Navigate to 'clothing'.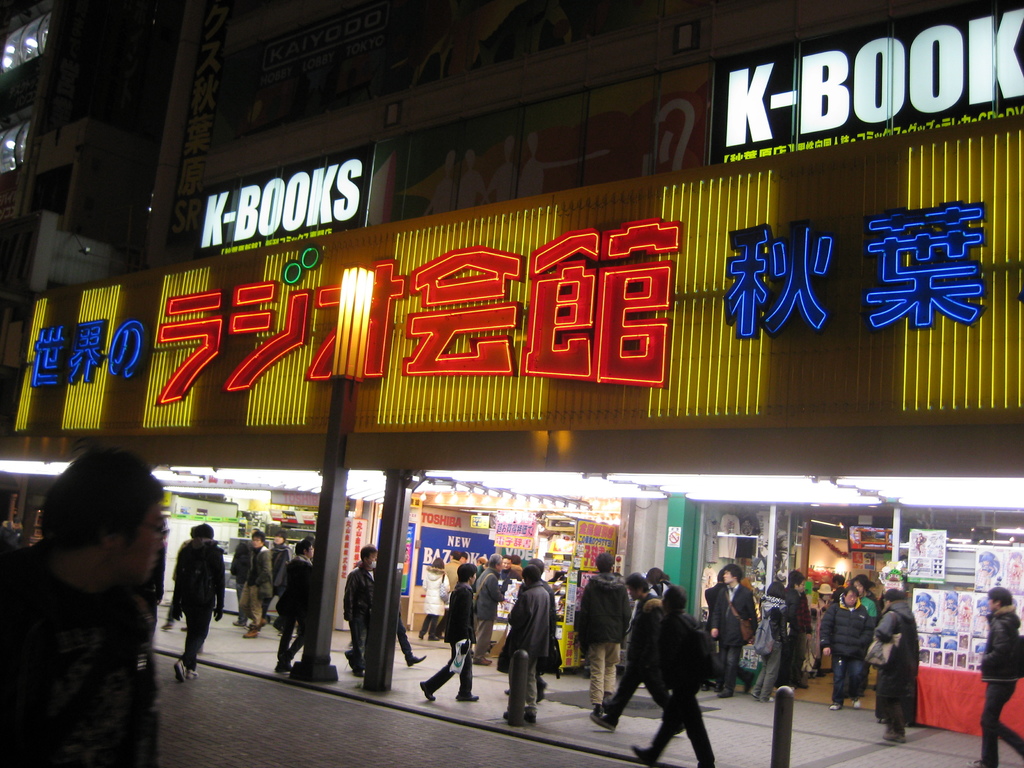
Navigation target: left=763, top=590, right=792, bottom=698.
